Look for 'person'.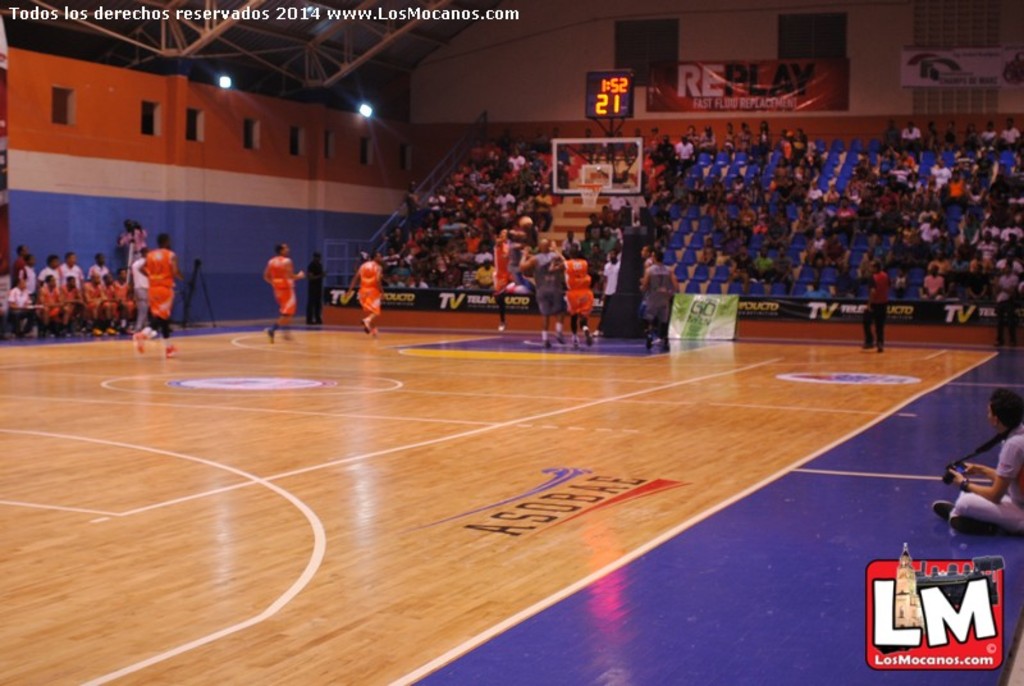
Found: {"left": 343, "top": 250, "right": 385, "bottom": 331}.
